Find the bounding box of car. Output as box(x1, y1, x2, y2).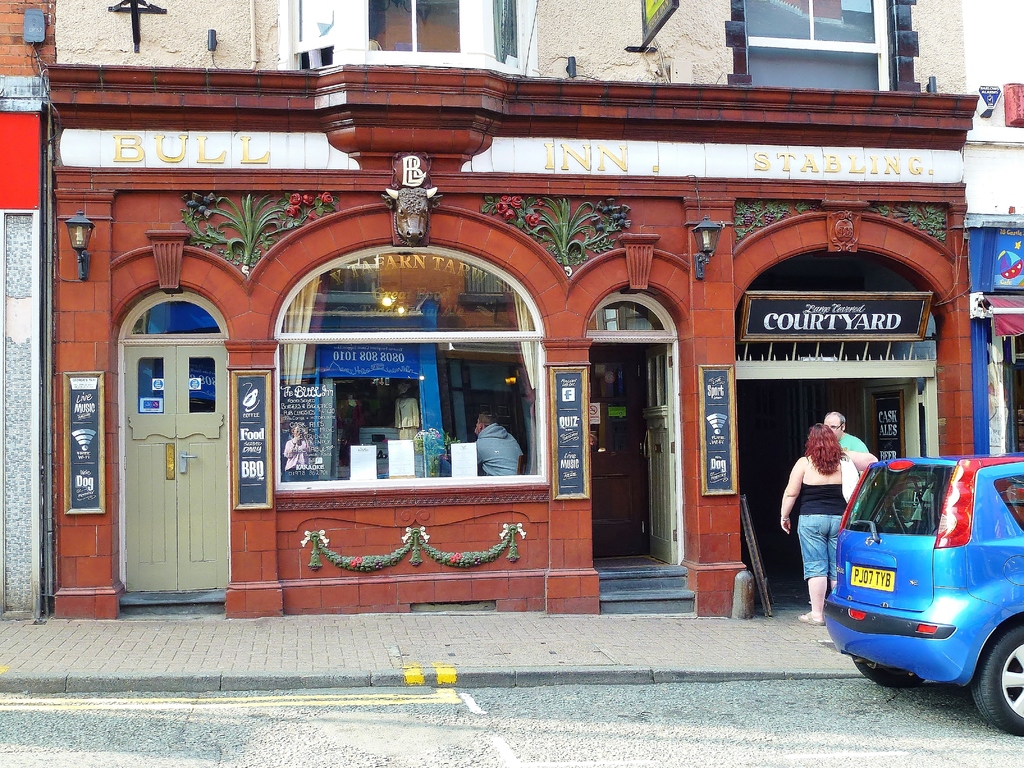
box(815, 462, 1021, 716).
